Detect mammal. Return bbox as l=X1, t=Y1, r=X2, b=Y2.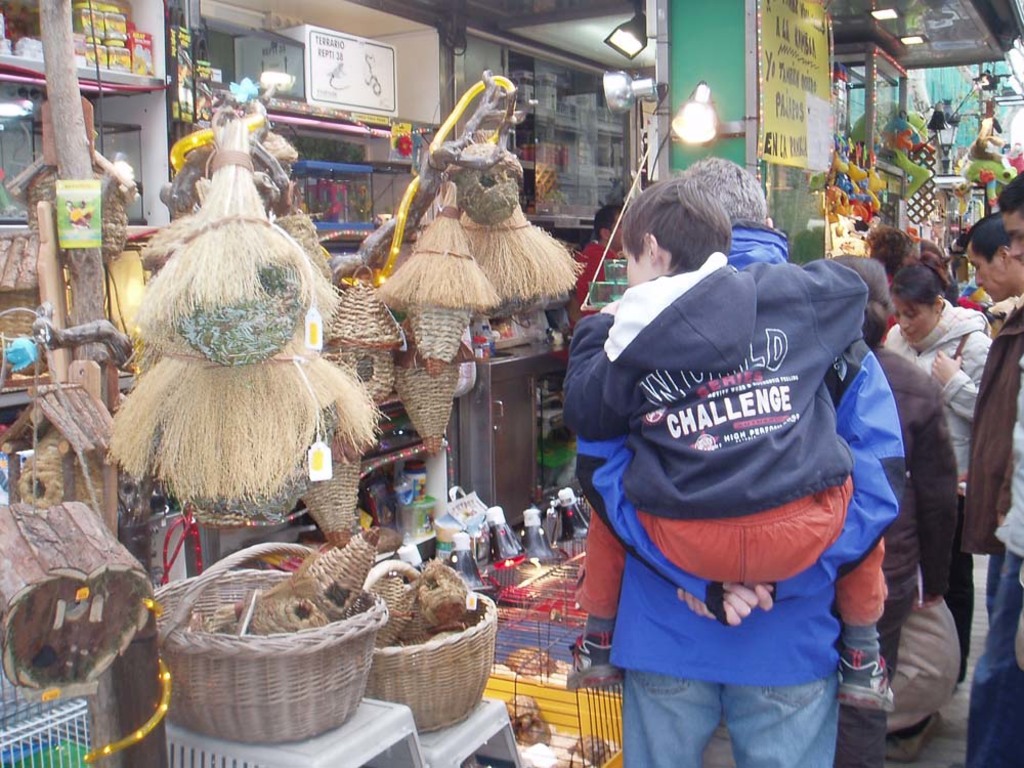
l=955, t=207, r=1023, b=306.
